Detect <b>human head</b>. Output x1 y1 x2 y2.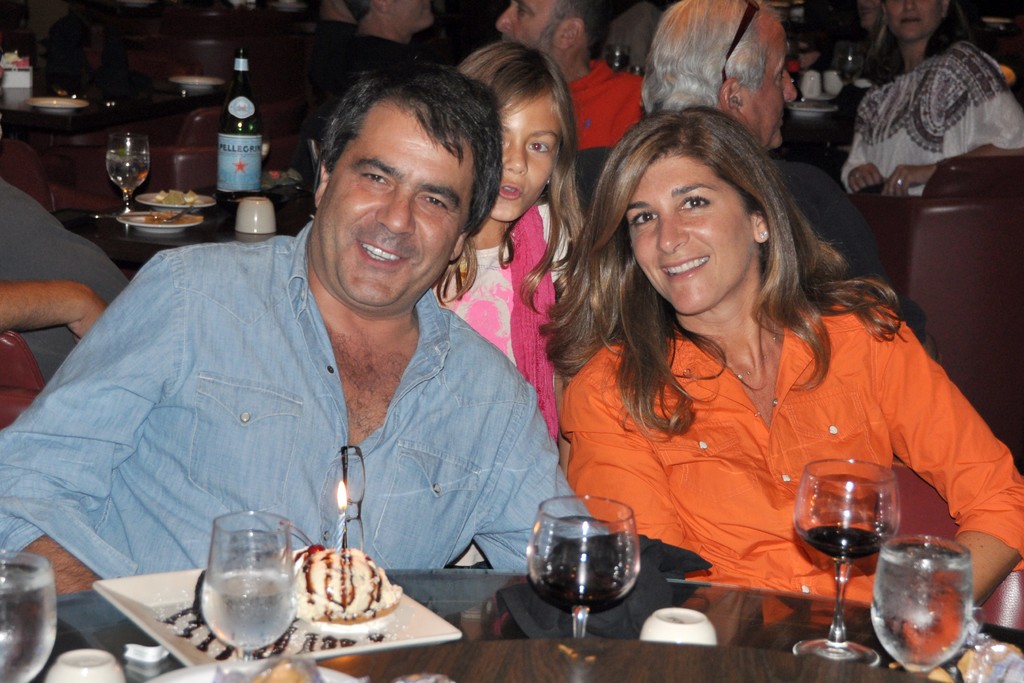
344 0 437 28.
